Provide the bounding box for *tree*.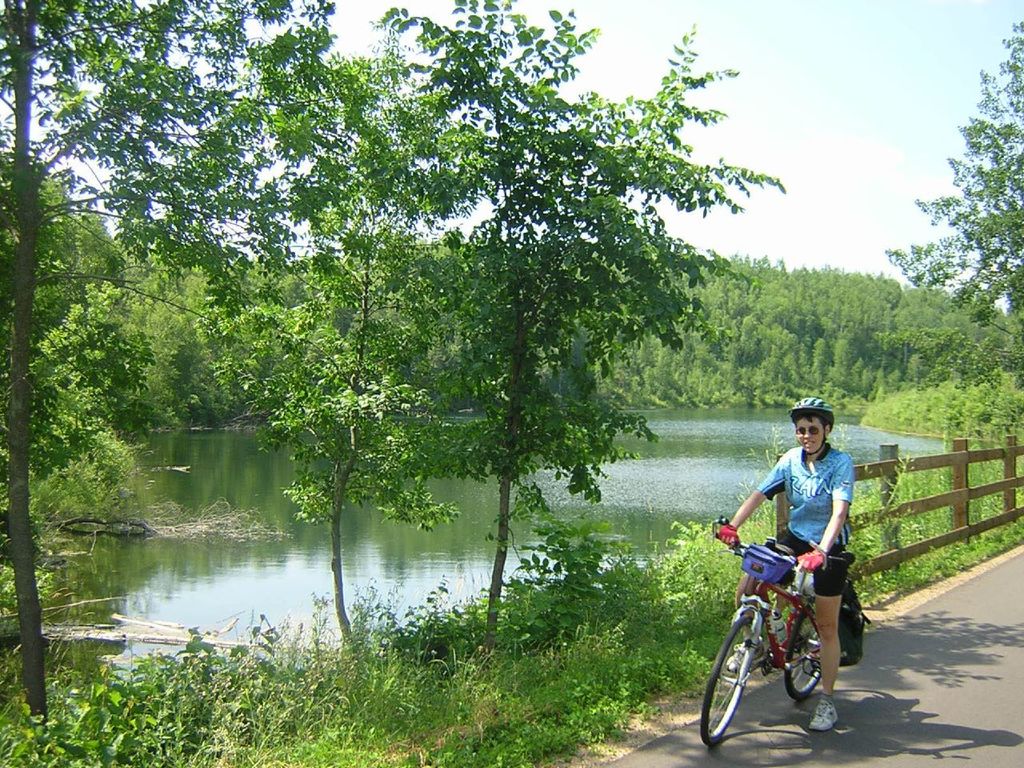
bbox=[615, 327, 662, 390].
